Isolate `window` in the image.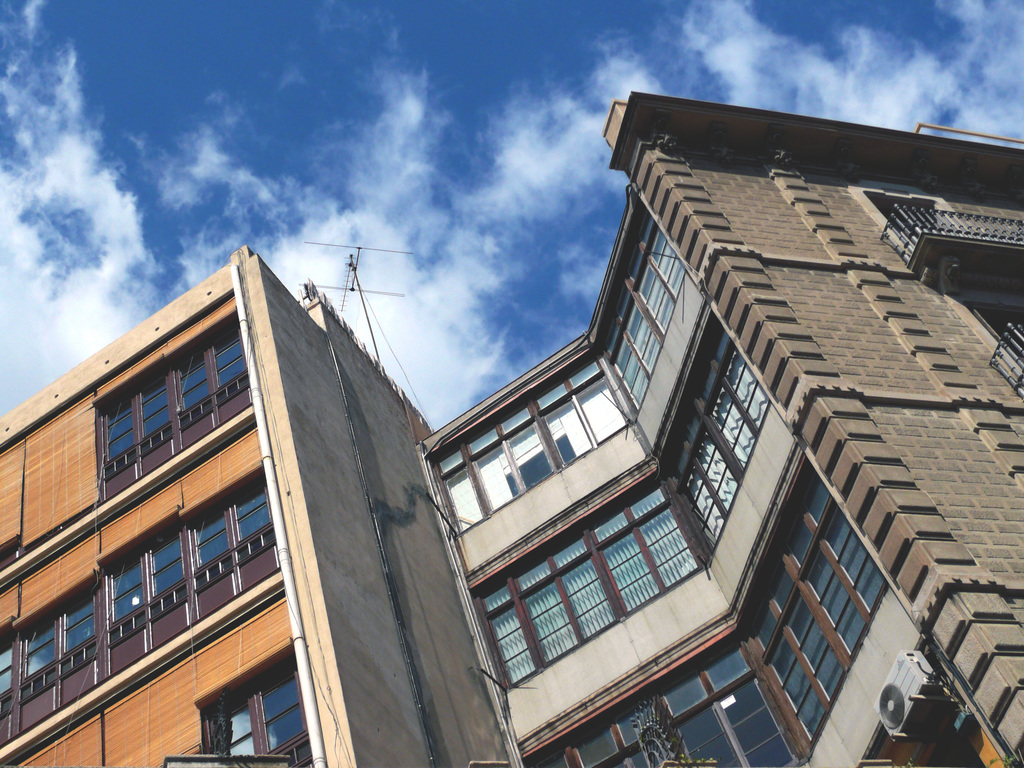
Isolated region: [left=520, top=618, right=805, bottom=767].
